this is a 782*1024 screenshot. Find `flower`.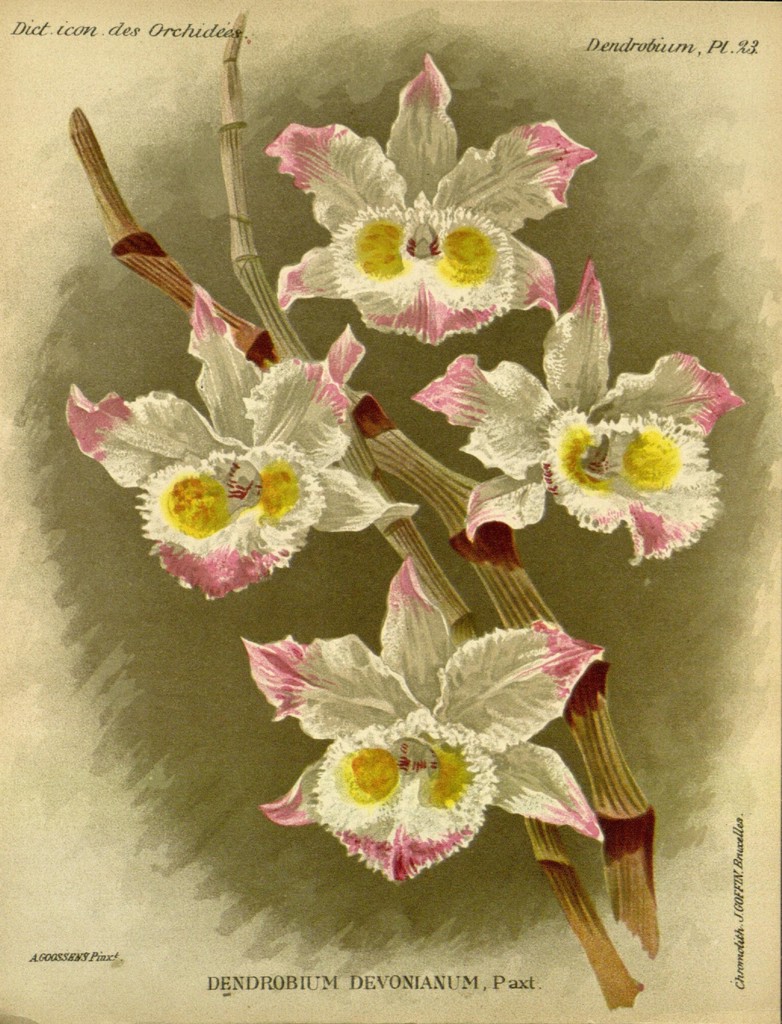
Bounding box: BBox(410, 251, 747, 574).
